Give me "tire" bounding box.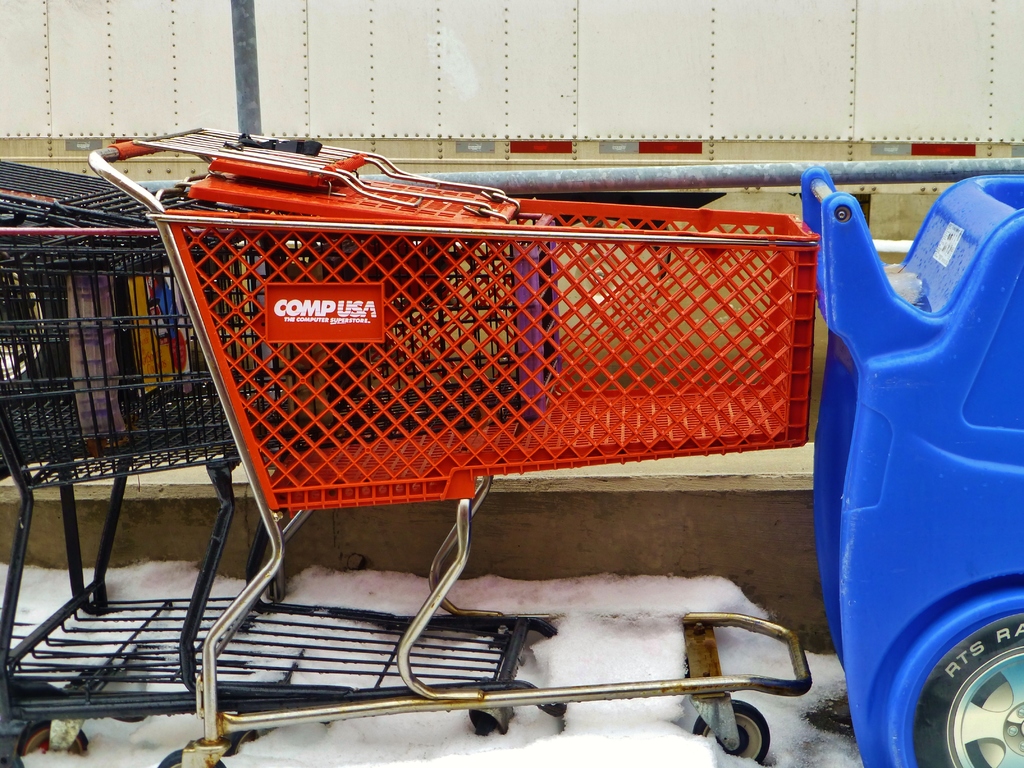
{"left": 529, "top": 696, "right": 570, "bottom": 715}.
